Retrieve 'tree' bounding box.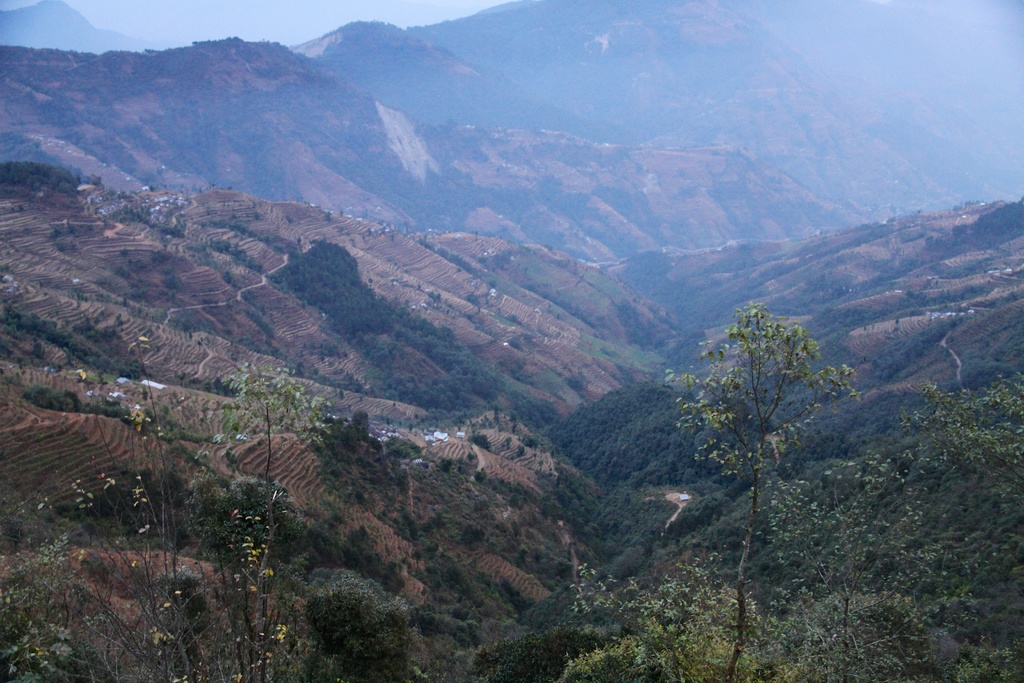
Bounding box: (left=26, top=332, right=337, bottom=682).
